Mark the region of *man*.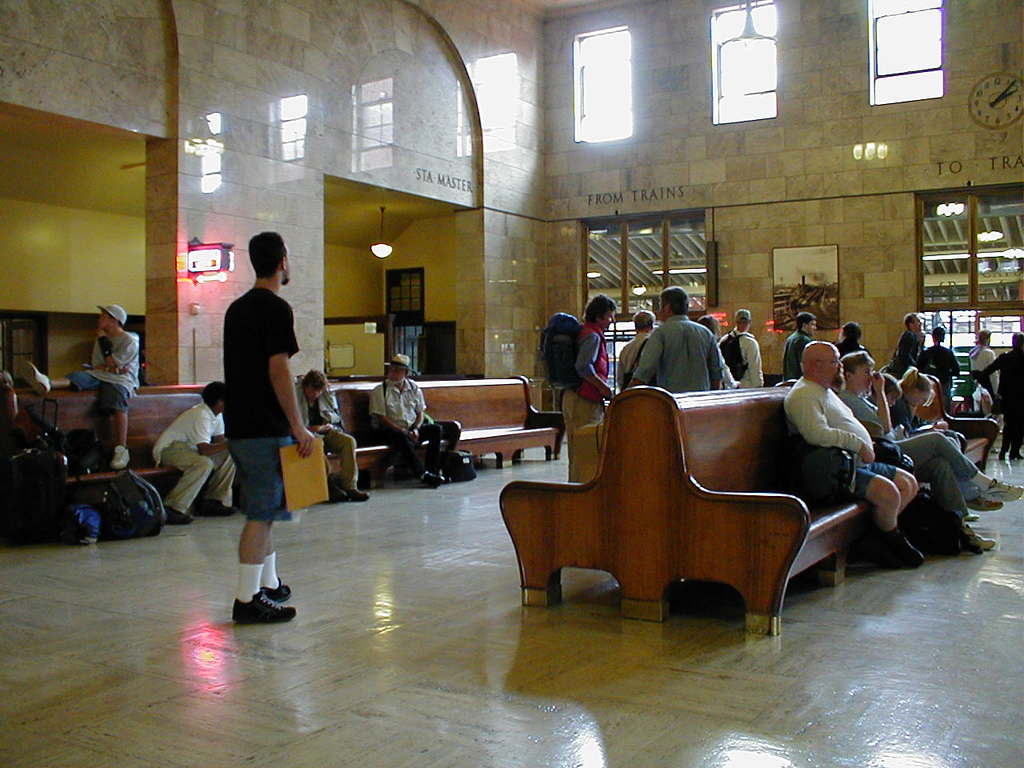
Region: (782, 338, 926, 572).
